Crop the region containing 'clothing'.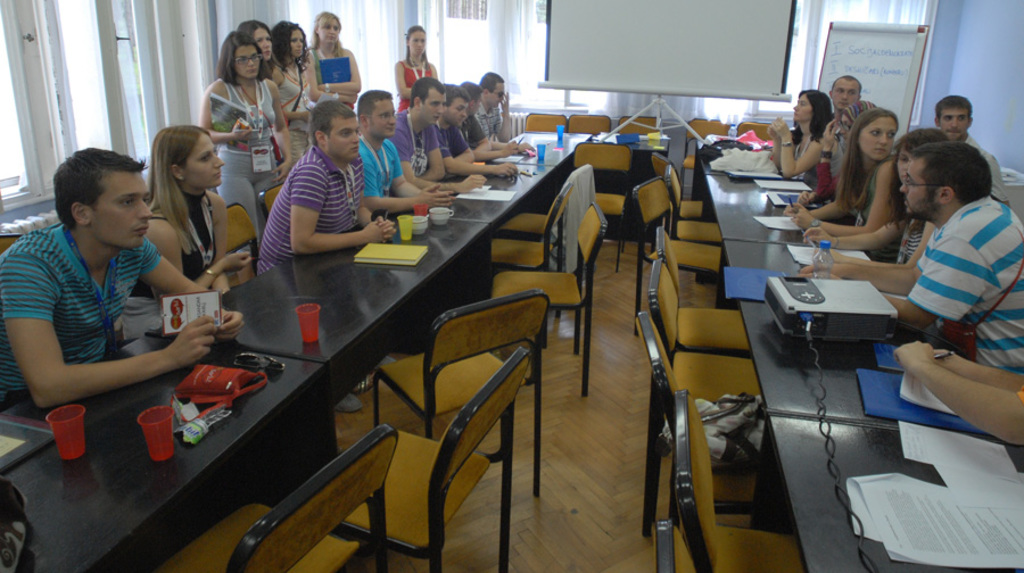
Crop region: box(843, 163, 890, 238).
